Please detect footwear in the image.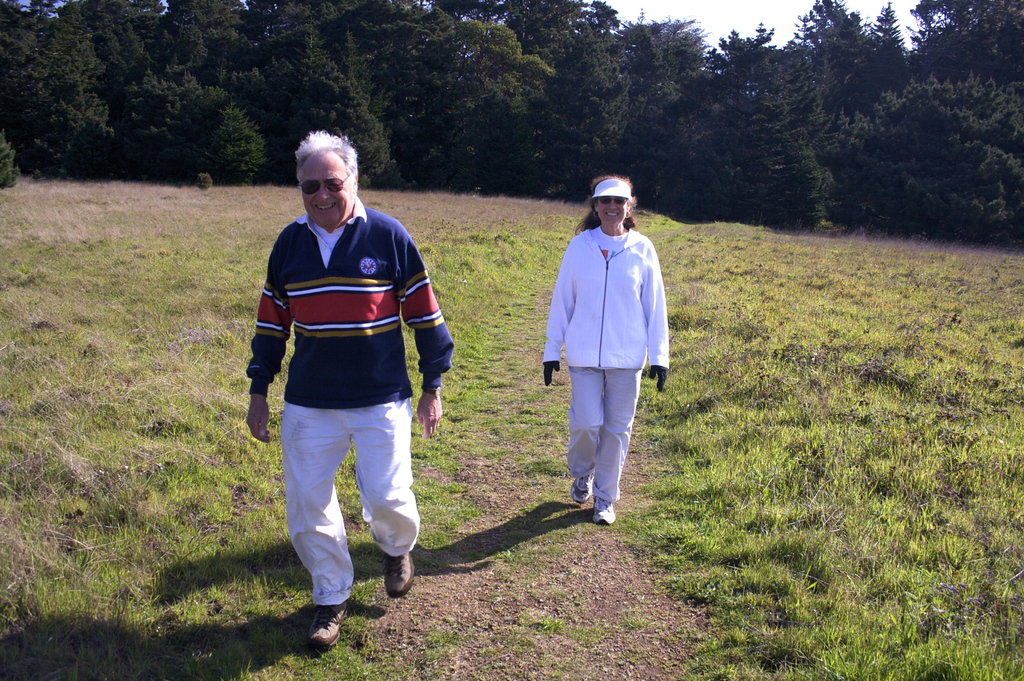
box=[283, 593, 346, 655].
